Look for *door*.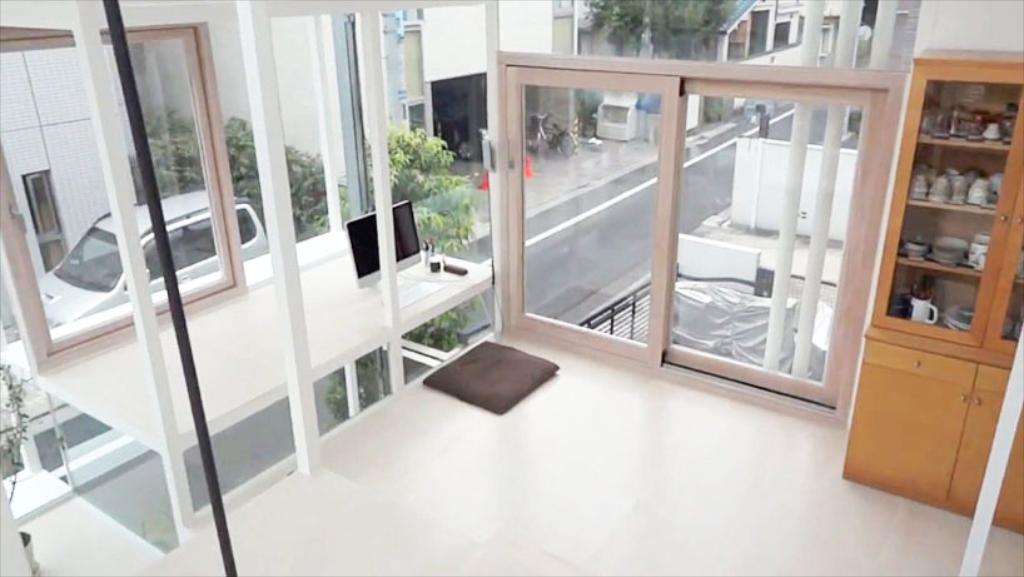
Found: bbox=[501, 59, 893, 412].
